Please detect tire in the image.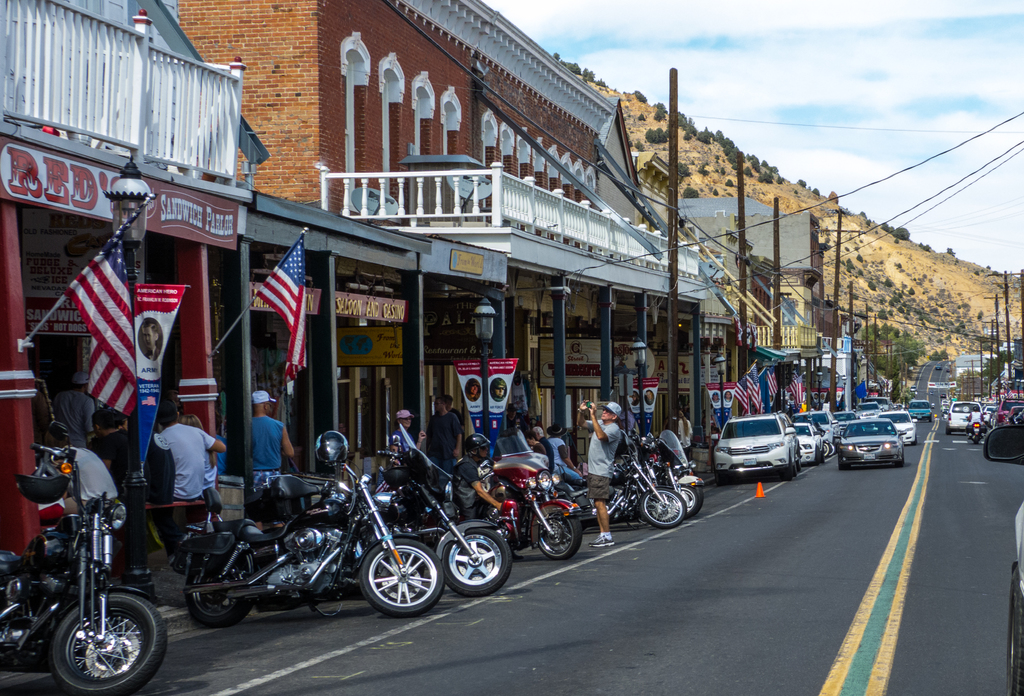
(left=1004, top=565, right=1023, bottom=695).
